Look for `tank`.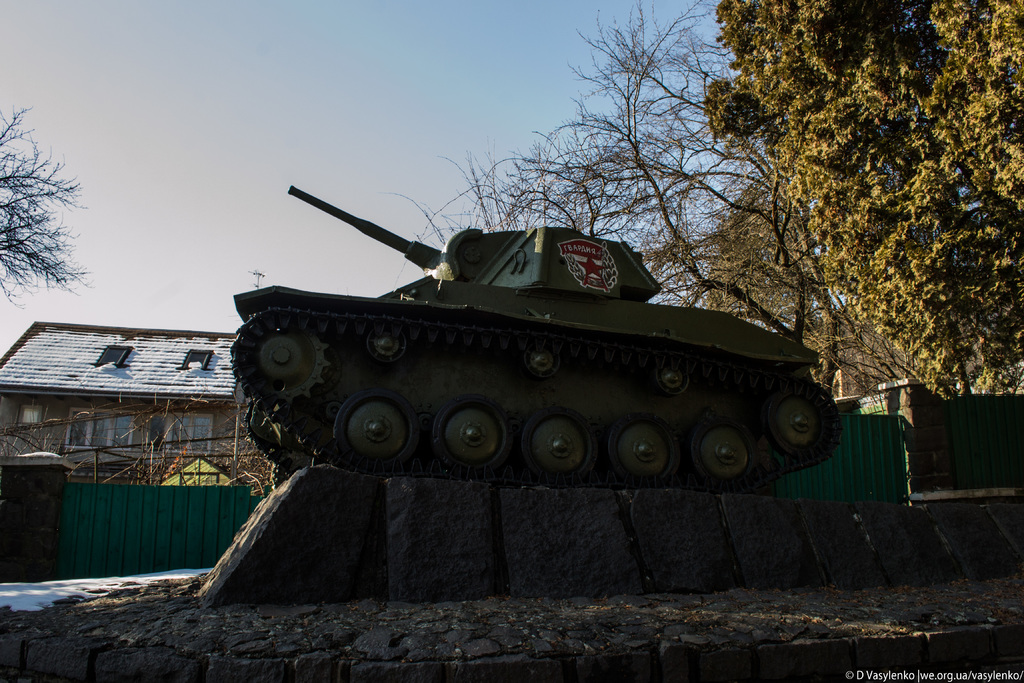
Found: select_region(227, 183, 845, 487).
